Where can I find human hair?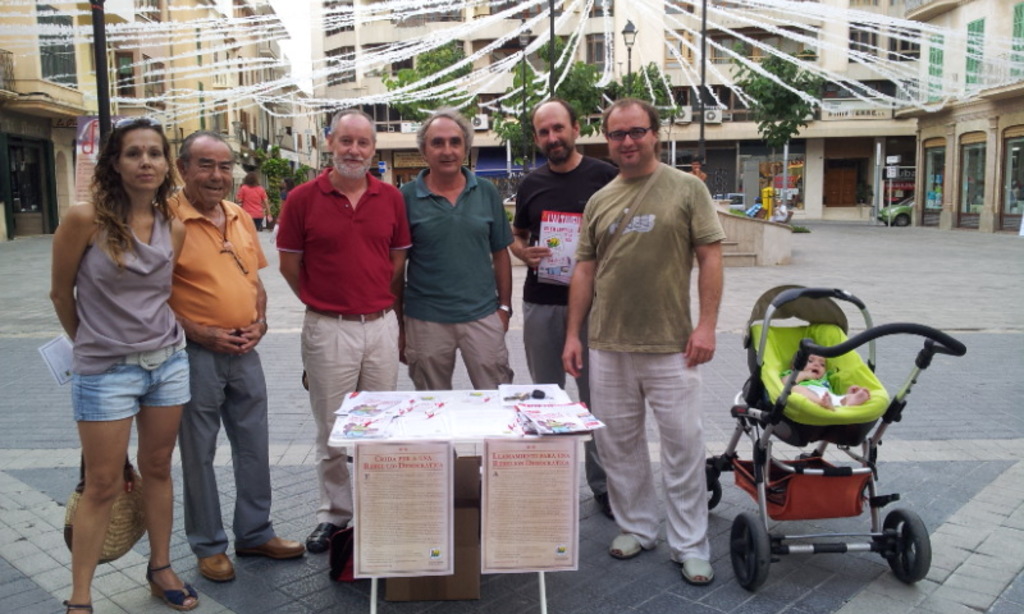
You can find it at 534:102:580:161.
